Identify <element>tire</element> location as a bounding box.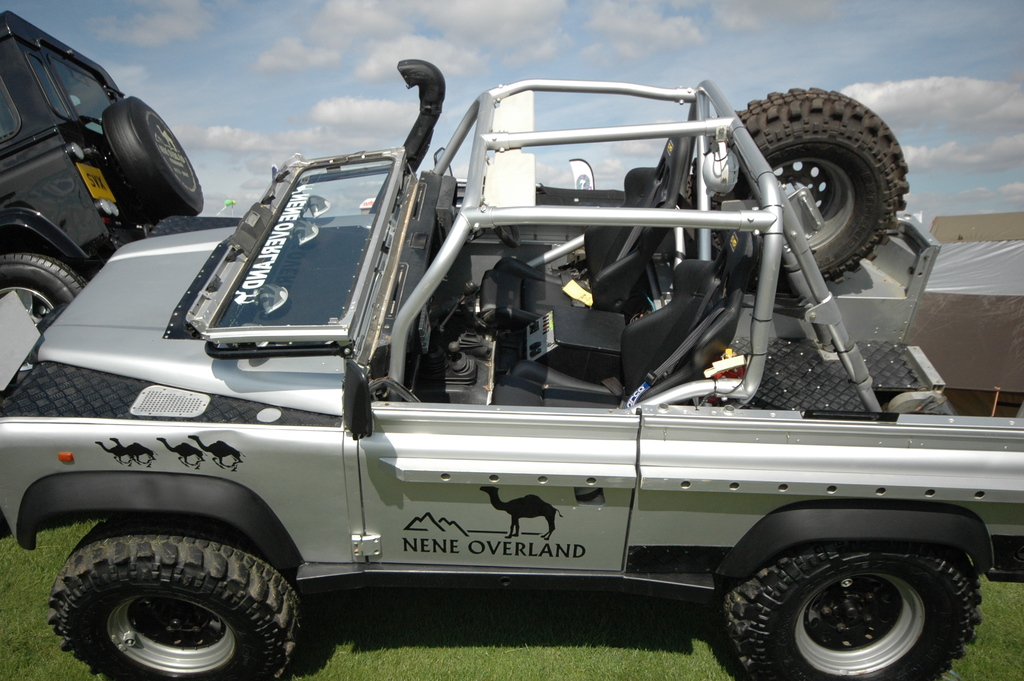
{"left": 101, "top": 96, "right": 202, "bottom": 215}.
